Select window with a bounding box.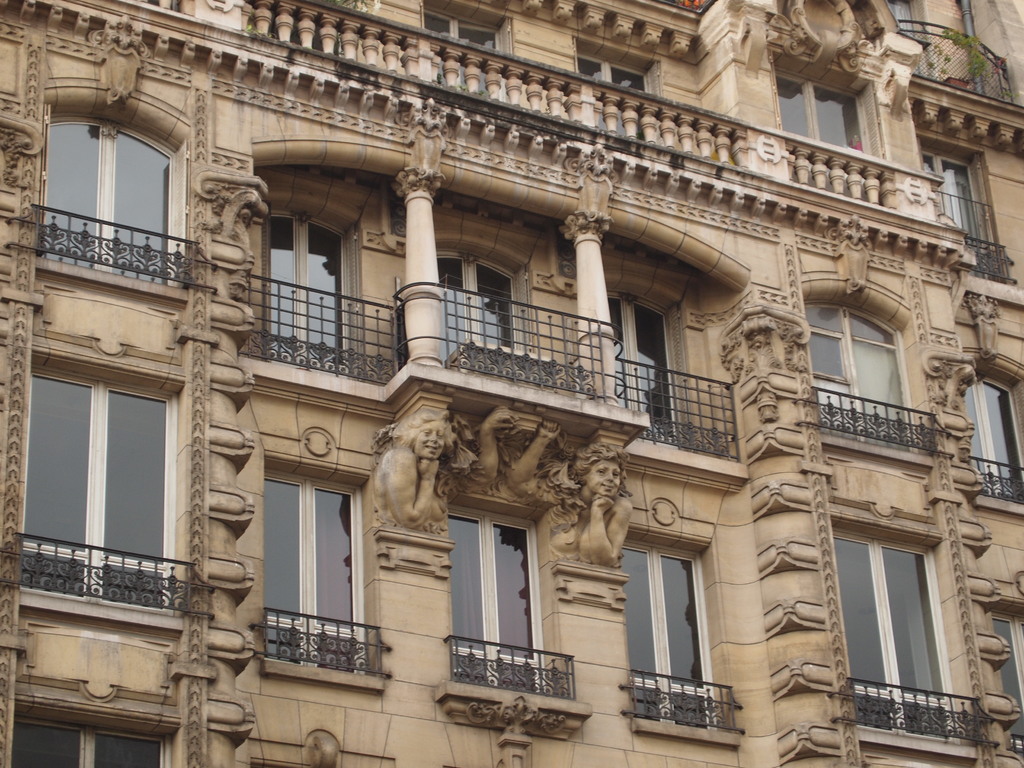
region(40, 122, 178, 278).
